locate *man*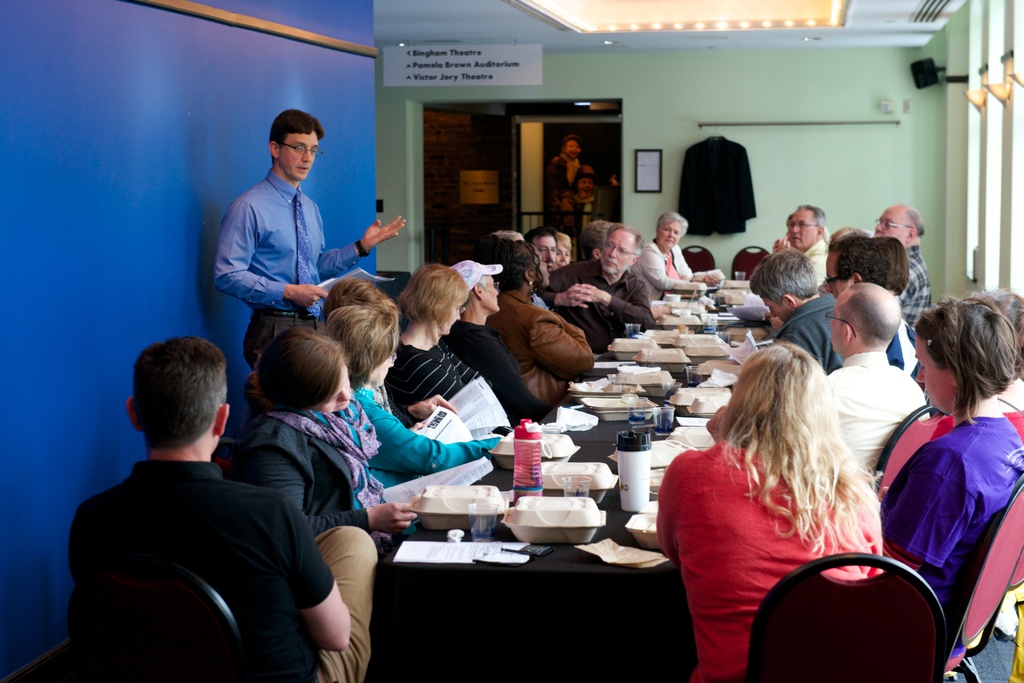
[x1=786, y1=205, x2=829, y2=291]
